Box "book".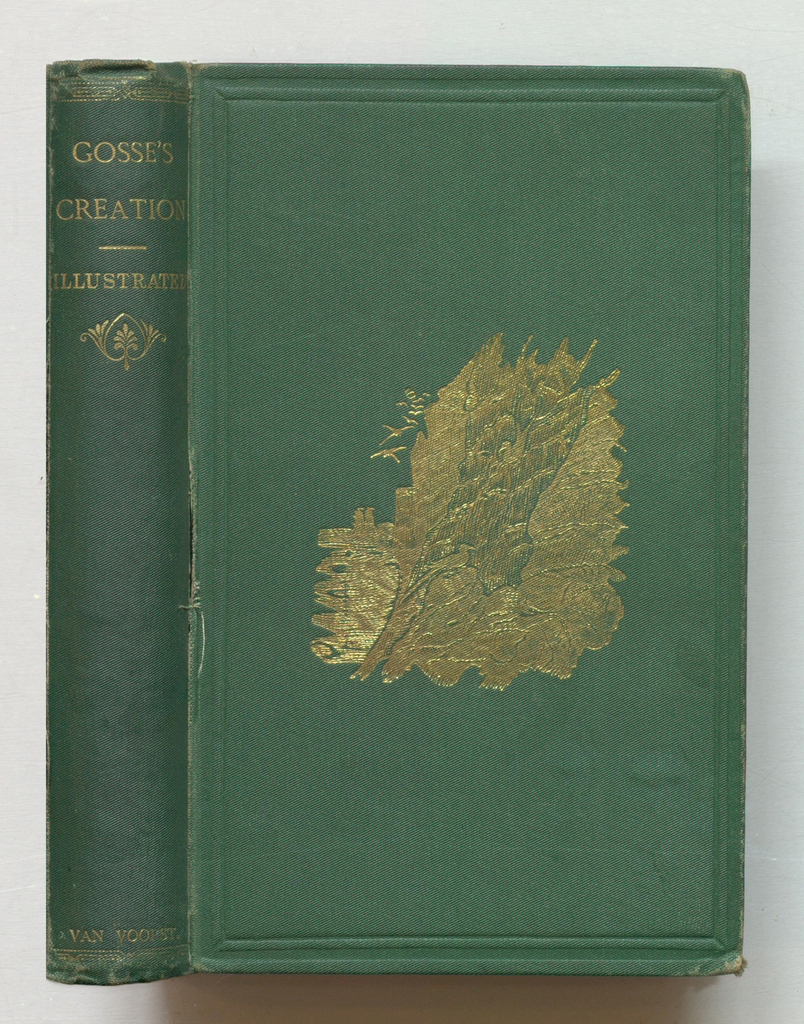
detection(36, 63, 749, 984).
